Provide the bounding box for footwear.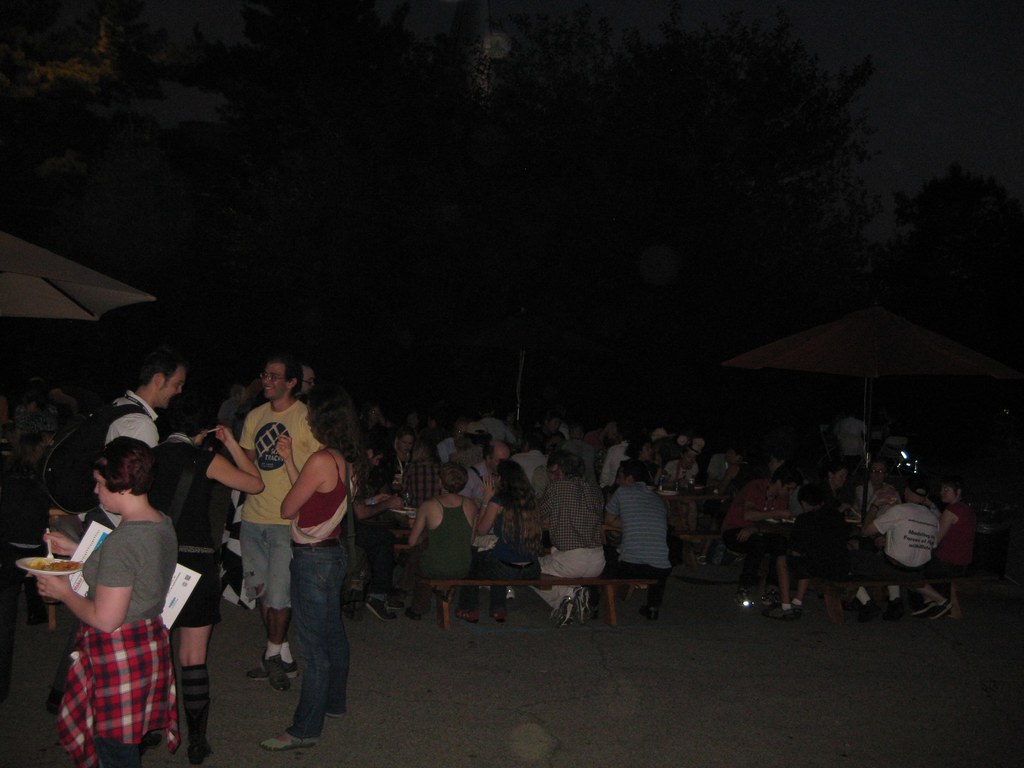
bbox=(404, 606, 423, 622).
